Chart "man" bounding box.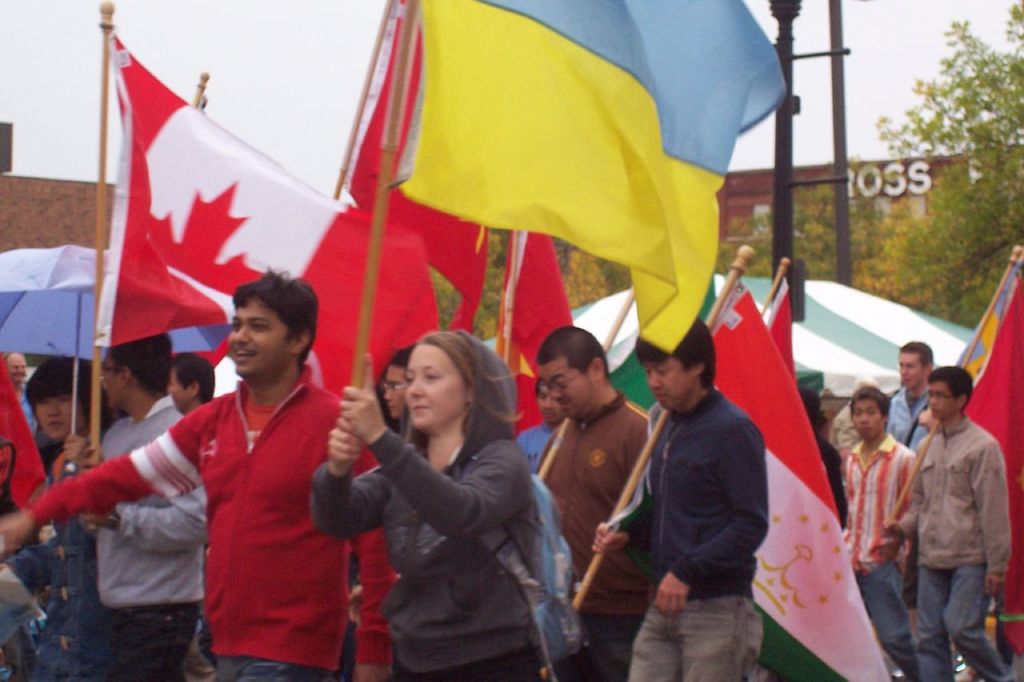
Charted: box(53, 325, 210, 681).
